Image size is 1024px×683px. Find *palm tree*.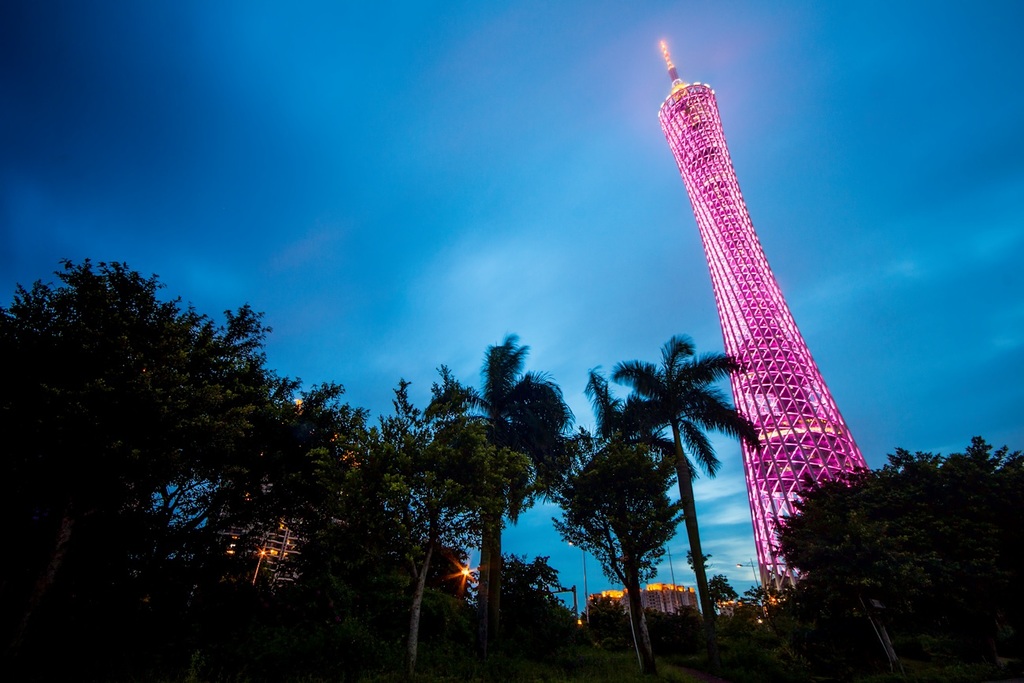
566:310:764:666.
